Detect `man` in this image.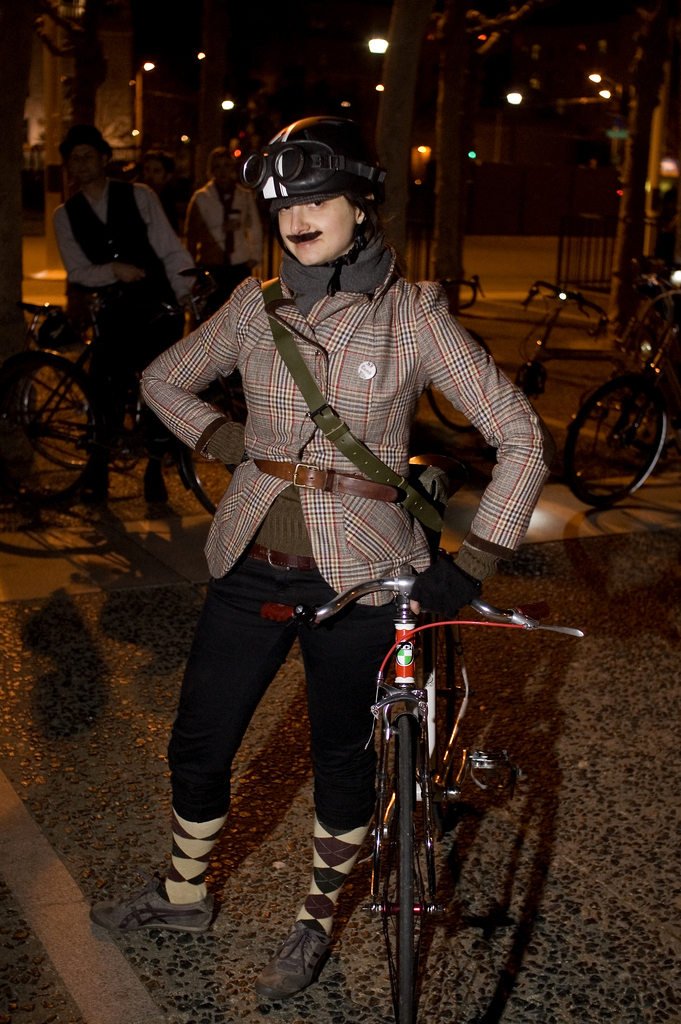
Detection: bbox=(129, 112, 565, 1008).
